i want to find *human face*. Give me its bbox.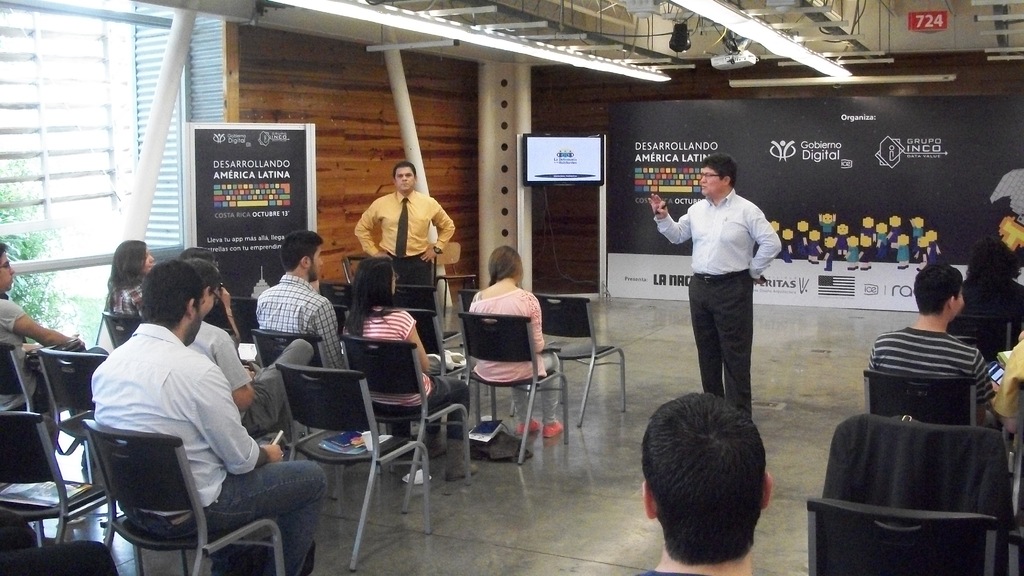
rect(0, 253, 13, 292).
